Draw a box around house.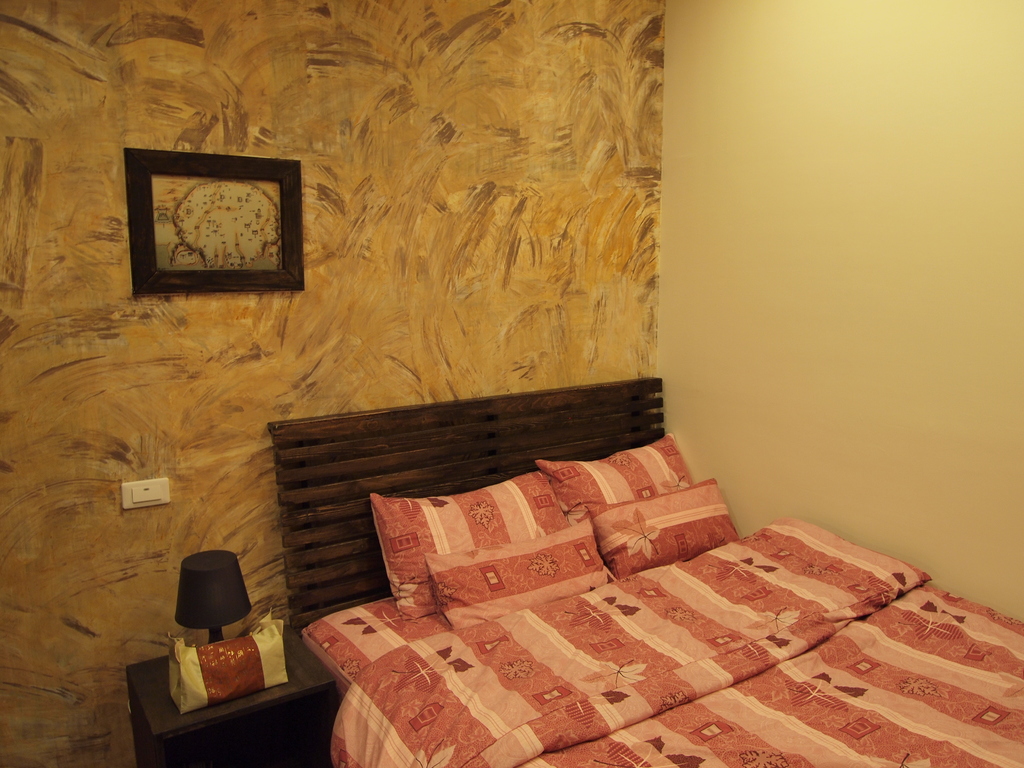
[0,0,1023,767].
